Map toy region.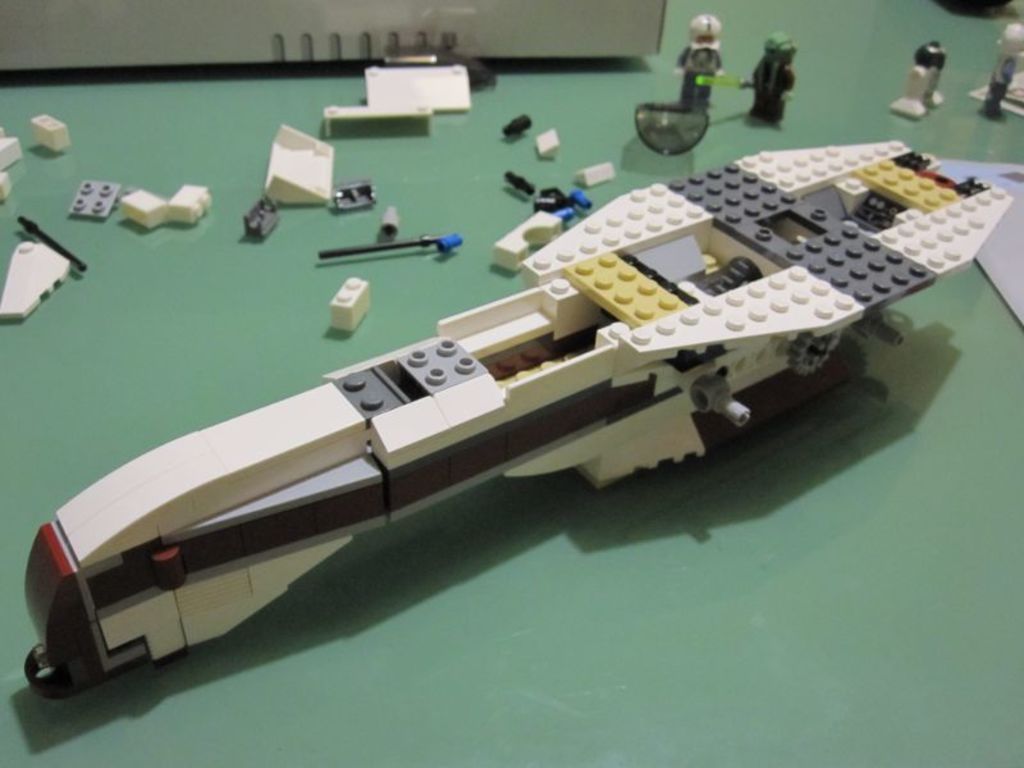
Mapped to crop(490, 210, 562, 269).
